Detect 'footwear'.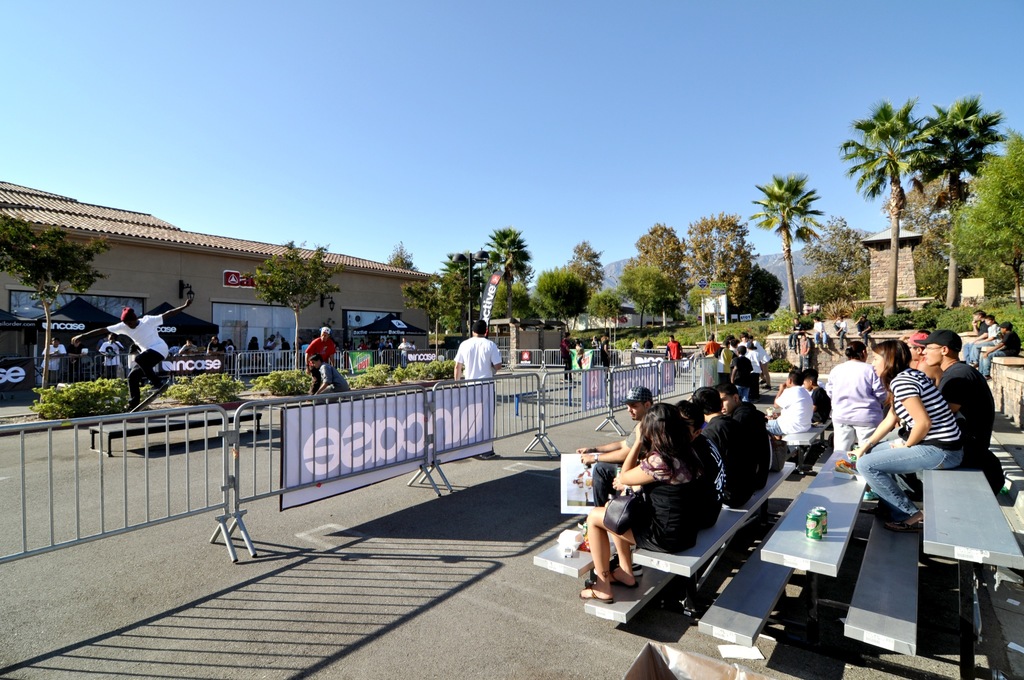
Detected at <bbox>605, 553, 643, 579</bbox>.
